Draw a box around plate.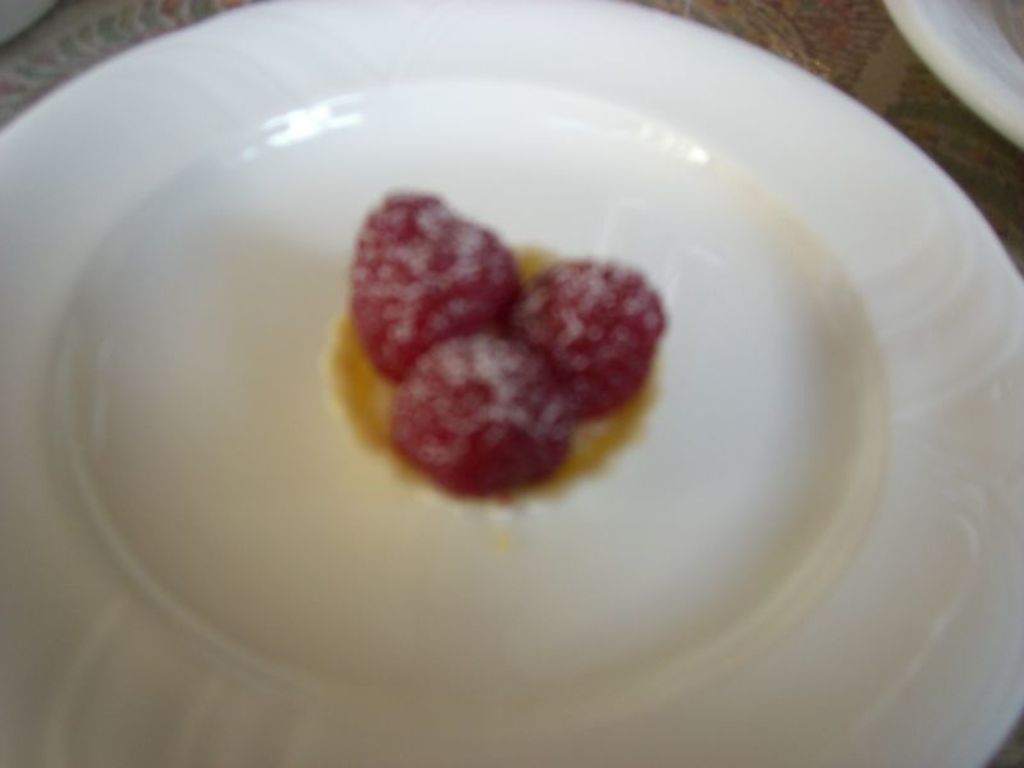
(left=3, top=0, right=1023, bottom=767).
